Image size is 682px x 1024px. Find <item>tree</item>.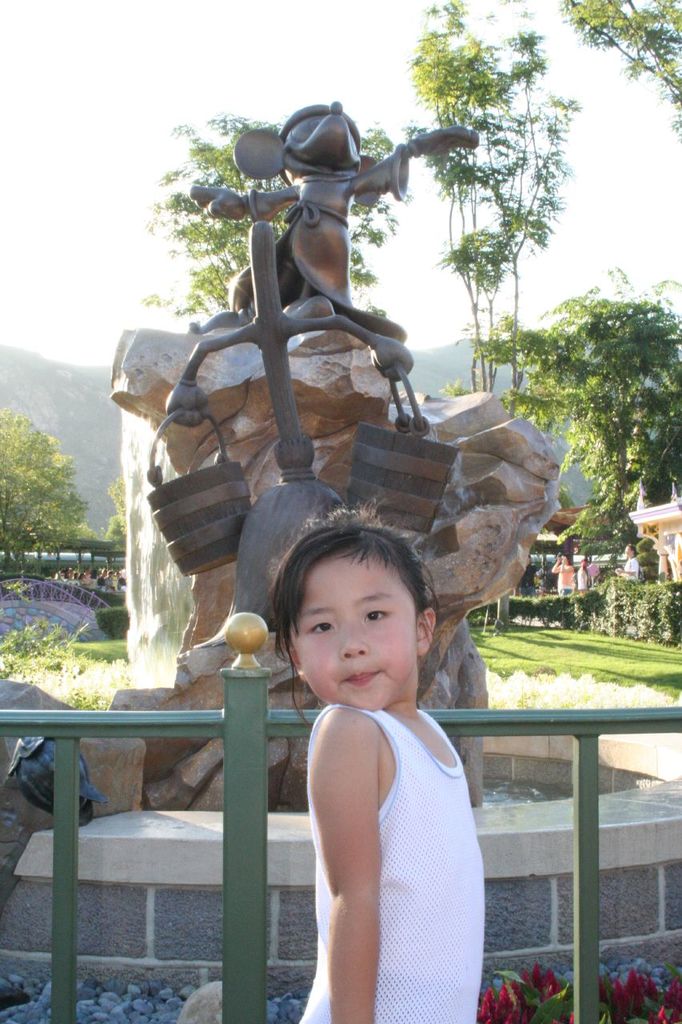
detection(548, 0, 681, 157).
